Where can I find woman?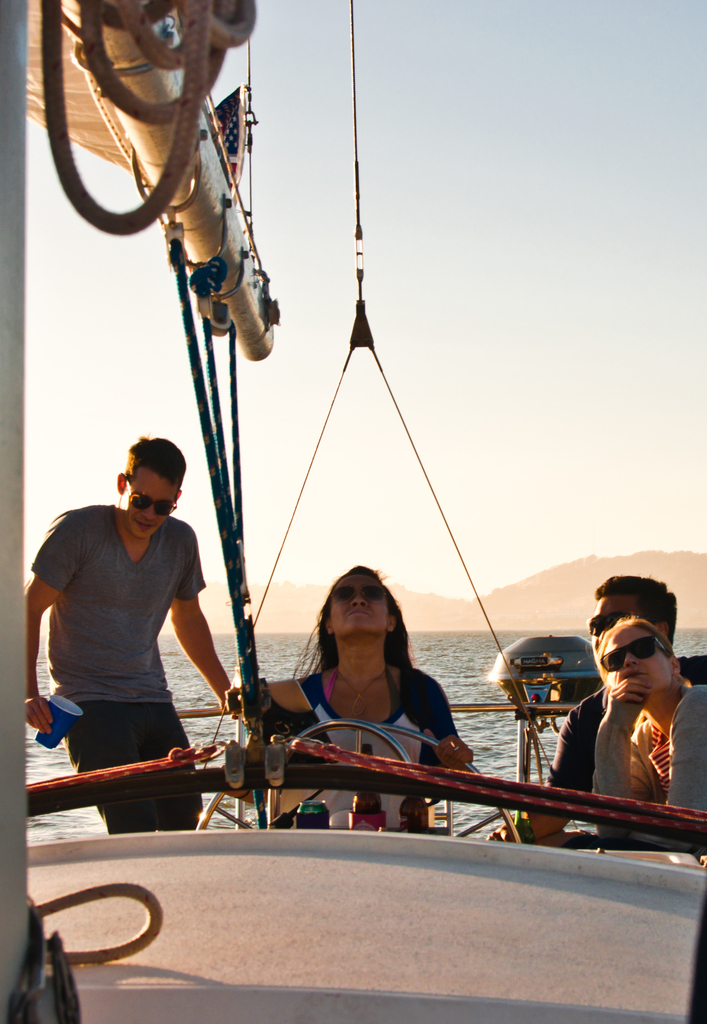
You can find it at detection(258, 560, 479, 806).
